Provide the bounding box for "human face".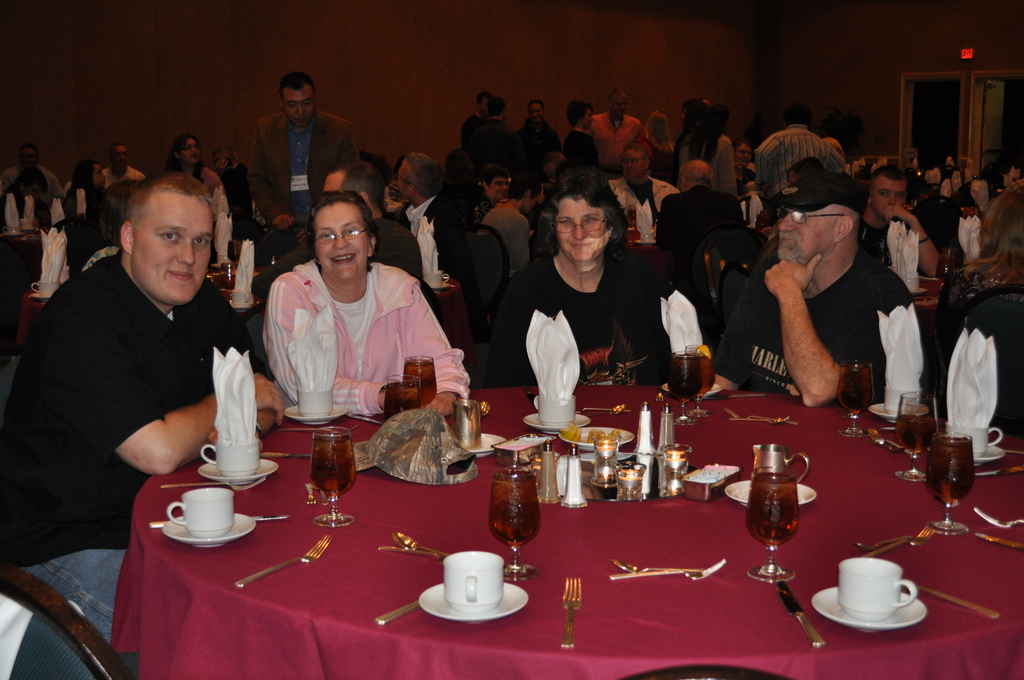
[x1=399, y1=159, x2=406, y2=198].
